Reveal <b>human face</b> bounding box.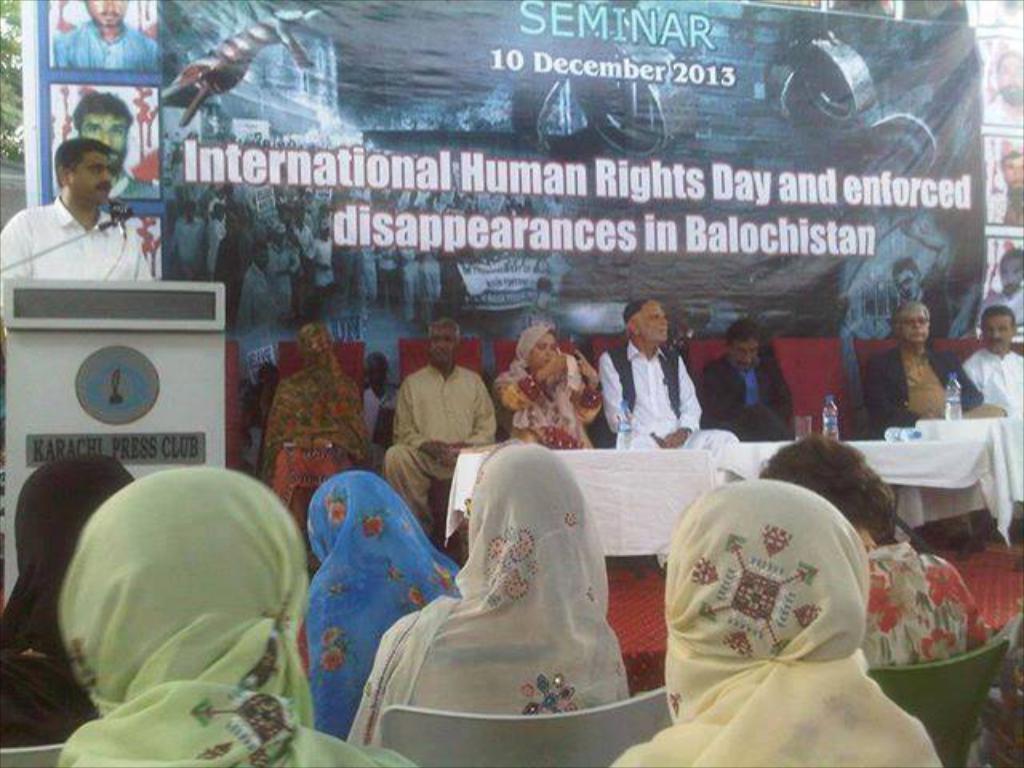
Revealed: 632, 298, 667, 341.
